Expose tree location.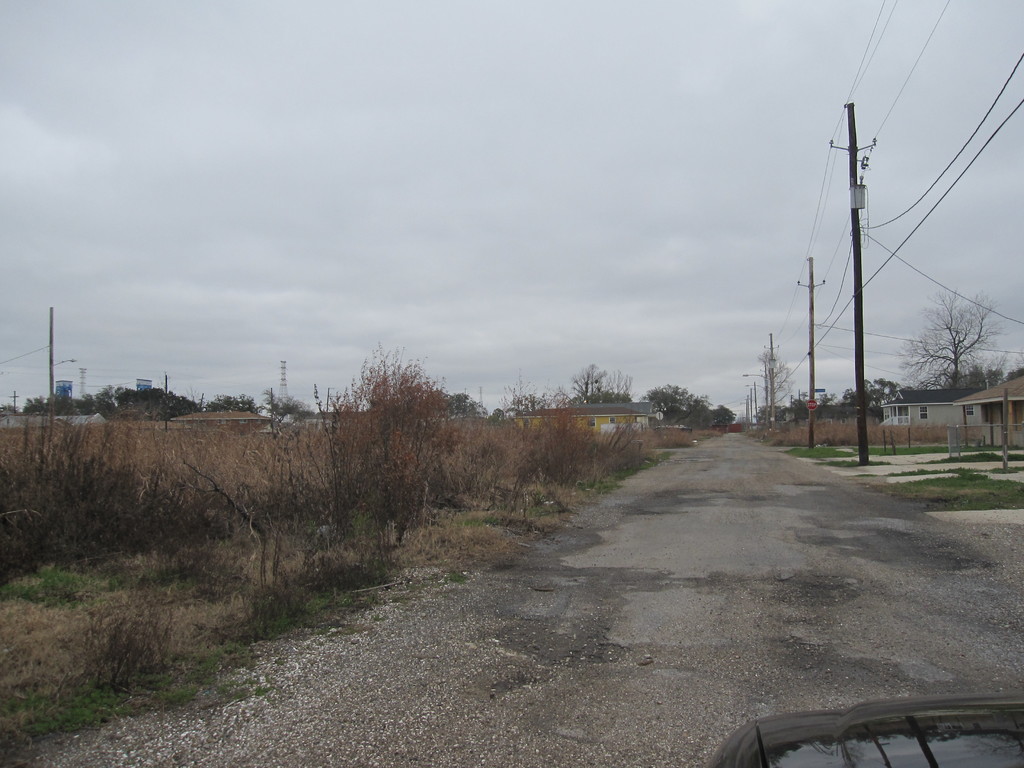
Exposed at l=488, t=403, r=511, b=418.
